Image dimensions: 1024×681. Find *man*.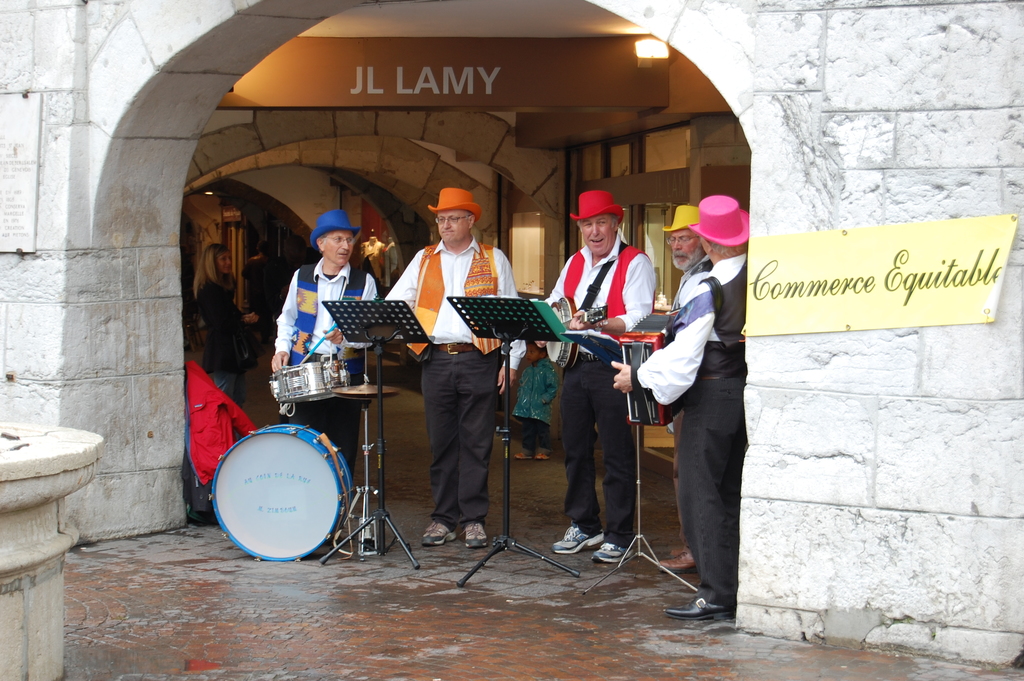
detection(380, 186, 525, 552).
